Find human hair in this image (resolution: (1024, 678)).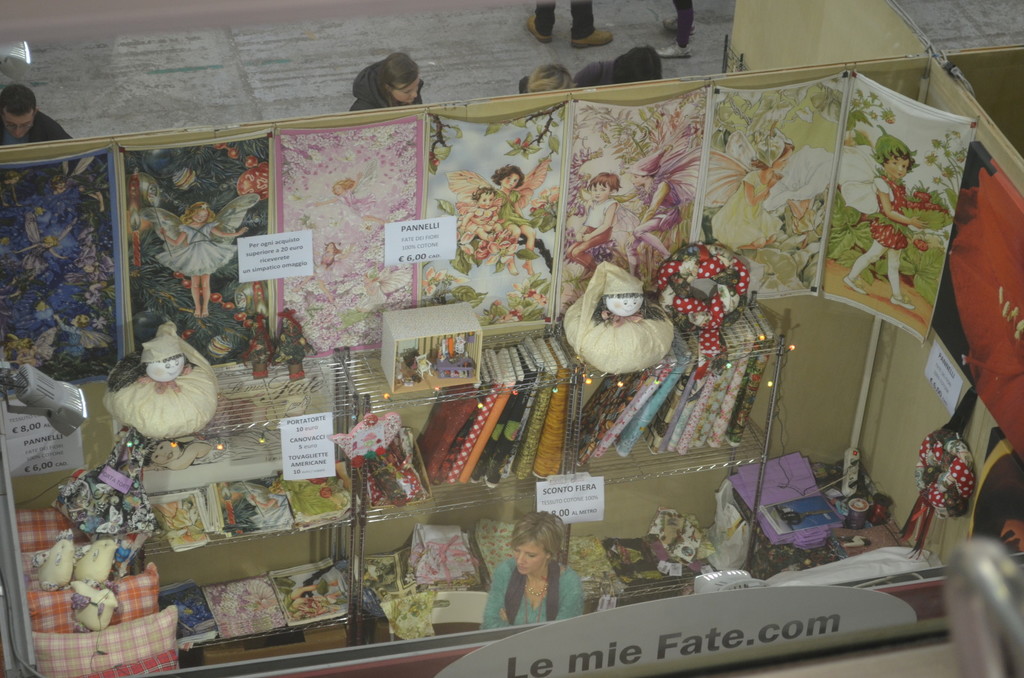
pyautogui.locateOnScreen(588, 170, 623, 192).
